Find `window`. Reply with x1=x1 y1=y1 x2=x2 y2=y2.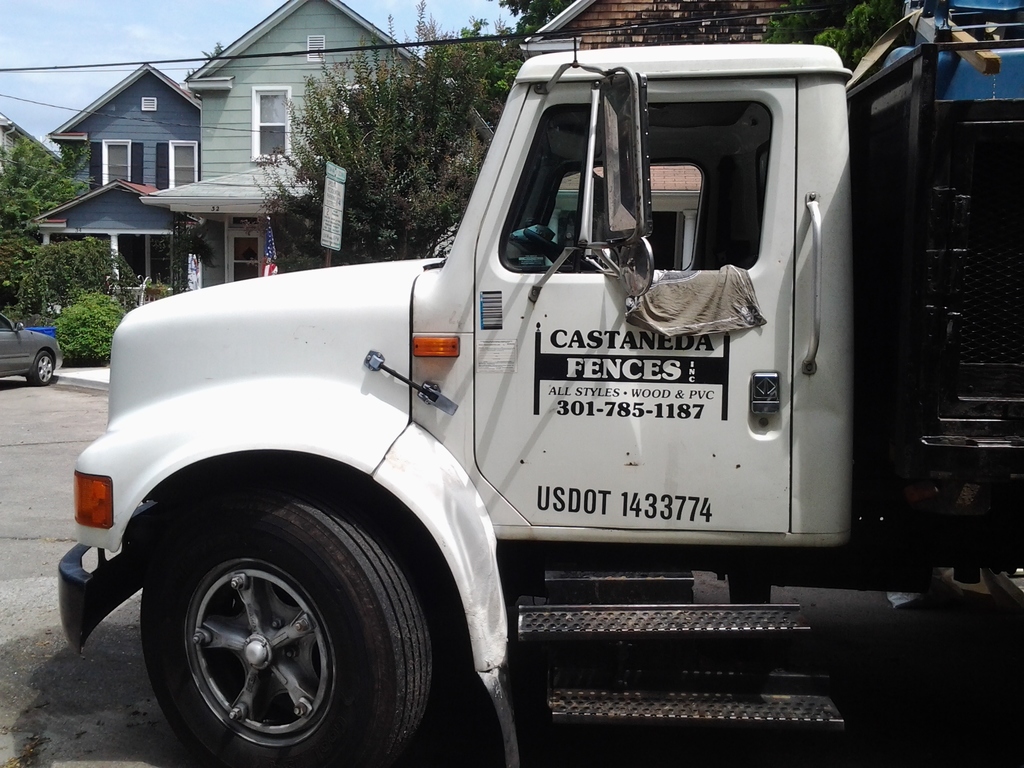
x1=91 y1=136 x2=147 y2=196.
